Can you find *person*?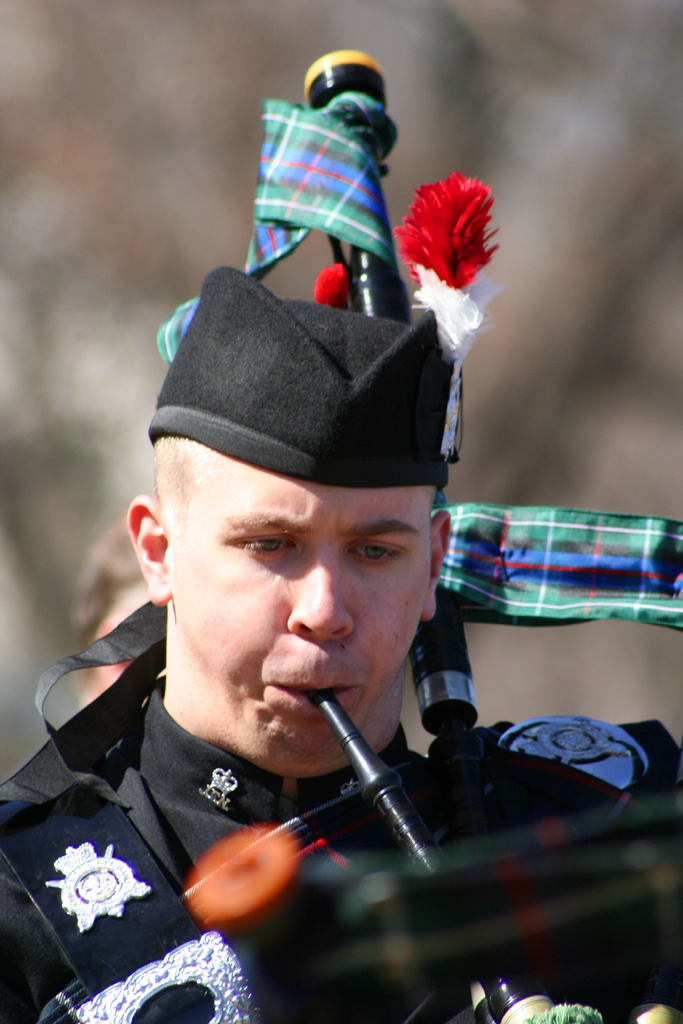
Yes, bounding box: l=67, t=515, r=158, b=715.
